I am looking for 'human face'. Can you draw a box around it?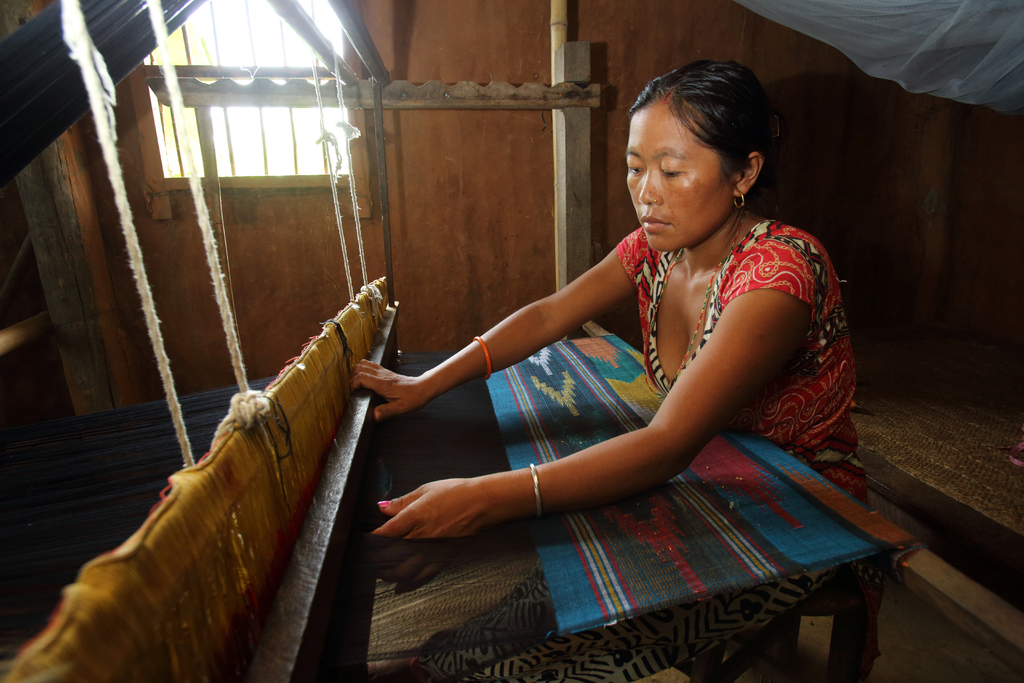
Sure, the bounding box is <box>623,104,729,253</box>.
